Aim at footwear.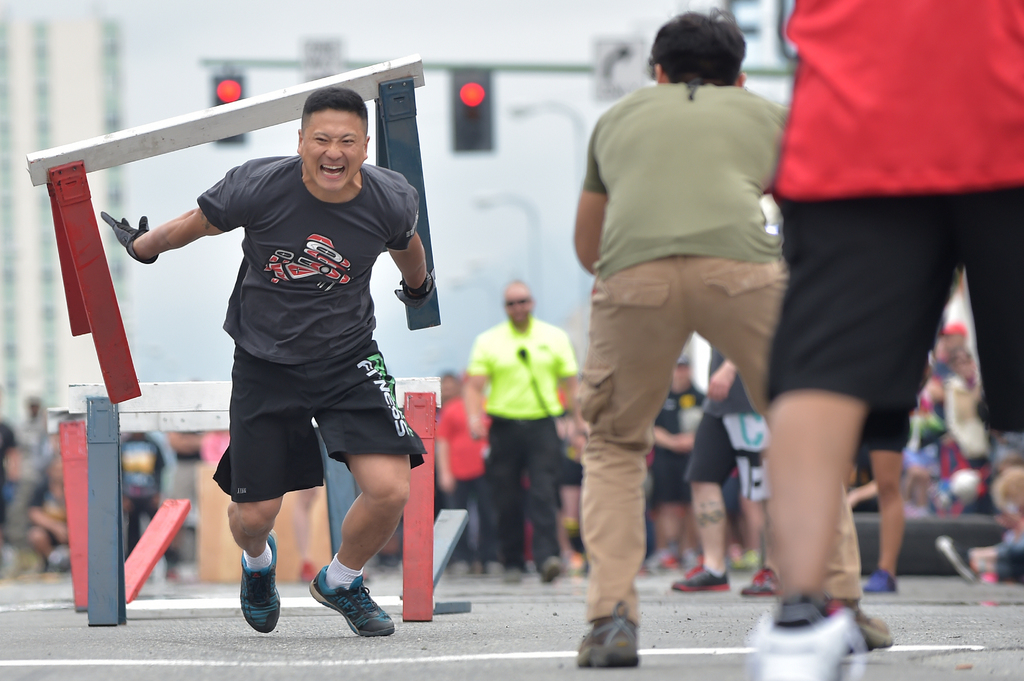
Aimed at box(239, 529, 281, 634).
